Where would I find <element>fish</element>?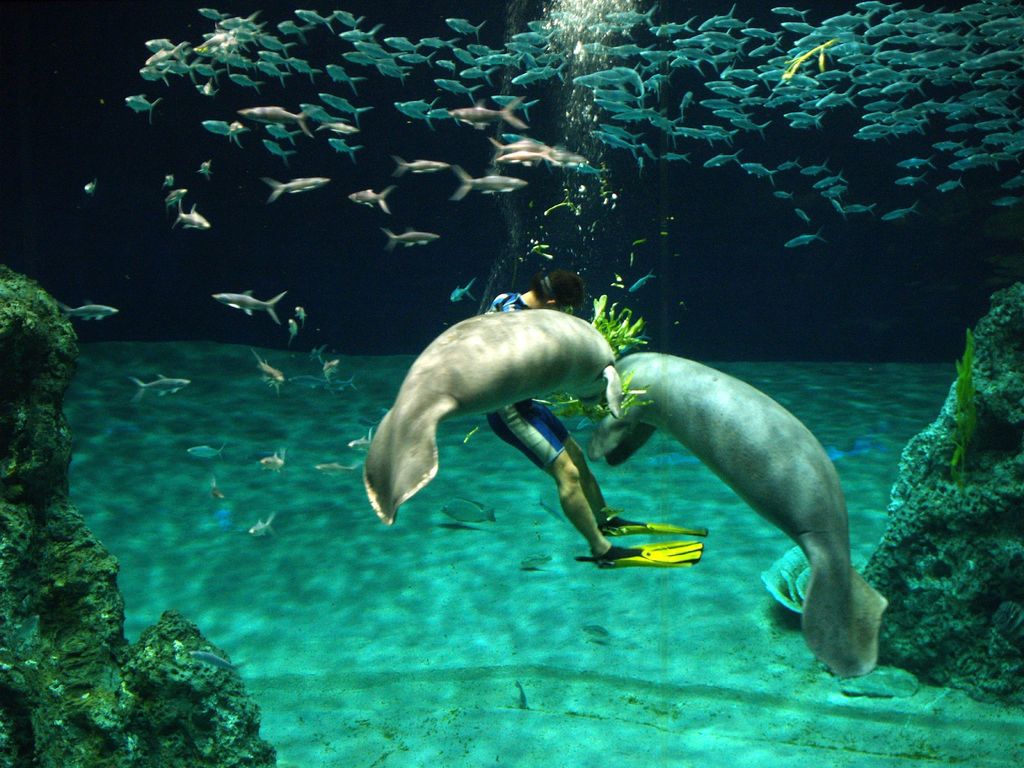
At <box>495,141,543,153</box>.
